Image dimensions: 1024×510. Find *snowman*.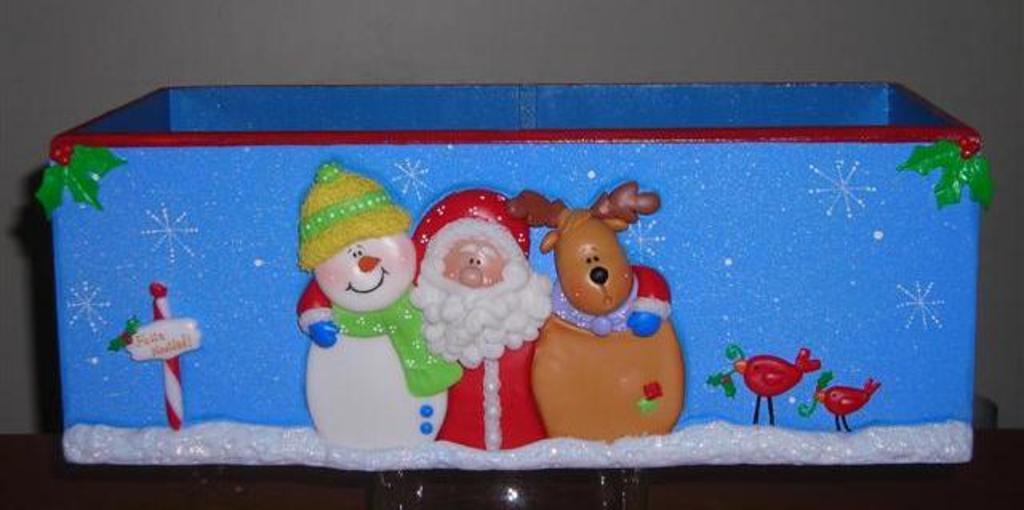
(x1=299, y1=166, x2=464, y2=449).
